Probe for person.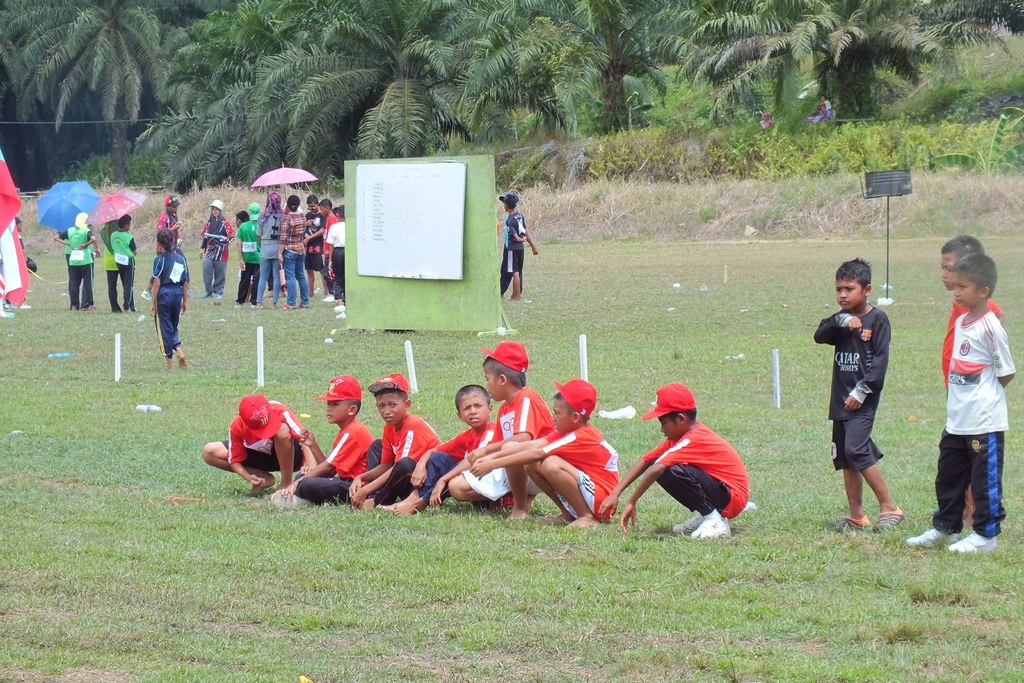
Probe result: rect(814, 95, 833, 120).
